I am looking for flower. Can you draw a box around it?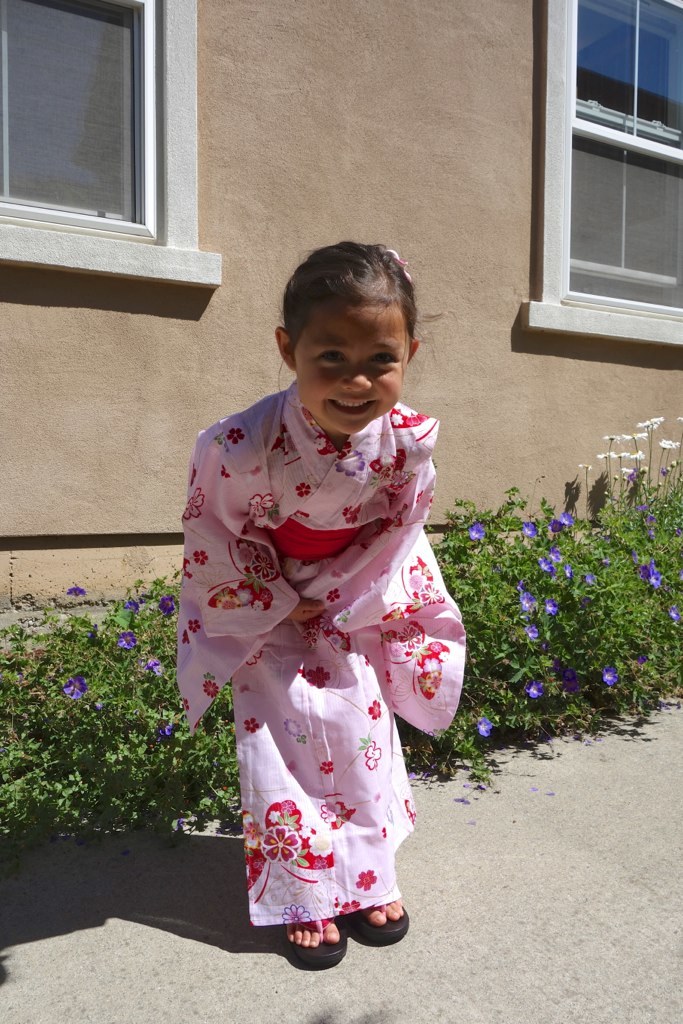
Sure, the bounding box is left=564, top=563, right=579, bottom=581.
